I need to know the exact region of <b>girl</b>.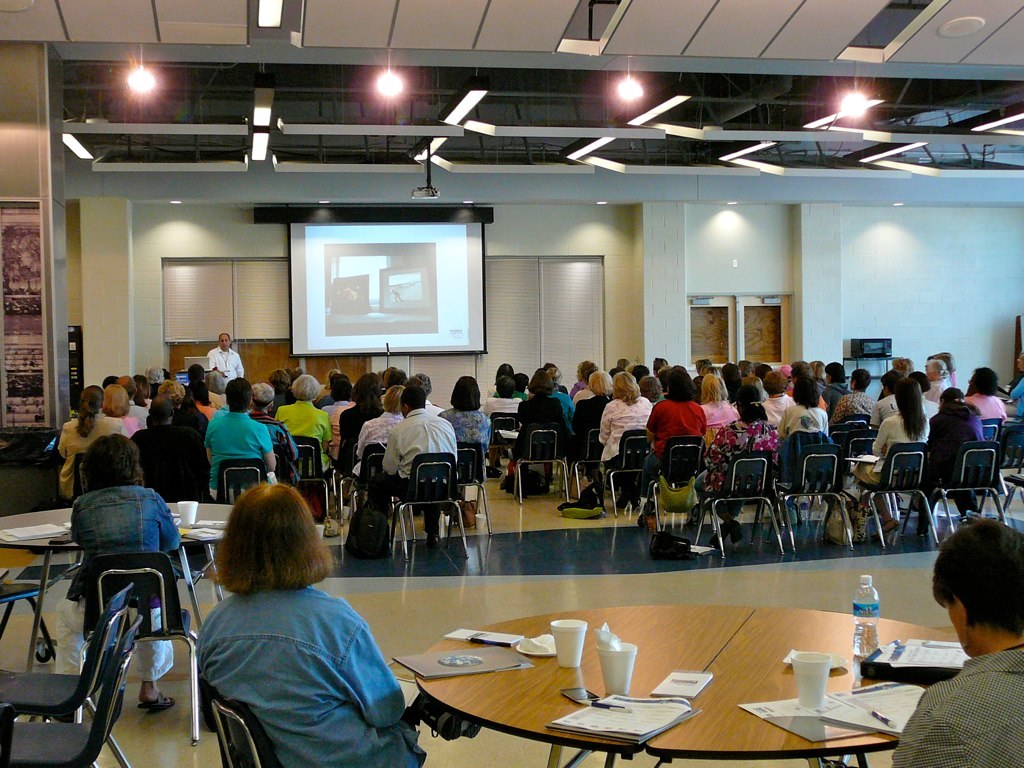
Region: bbox=[196, 489, 476, 767].
